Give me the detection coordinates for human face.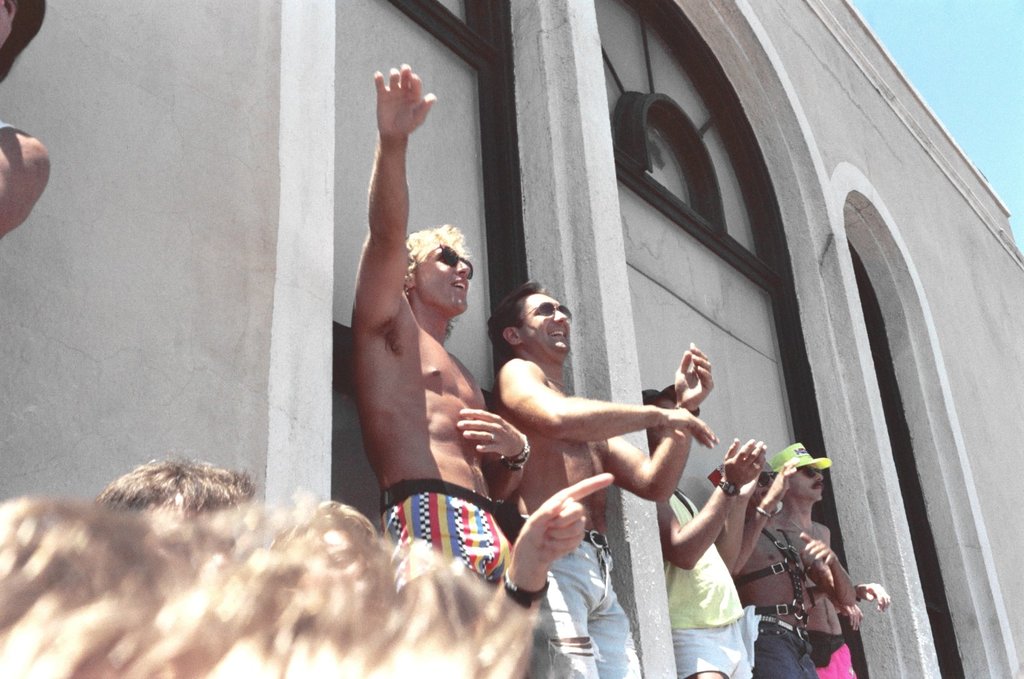
region(758, 464, 780, 496).
